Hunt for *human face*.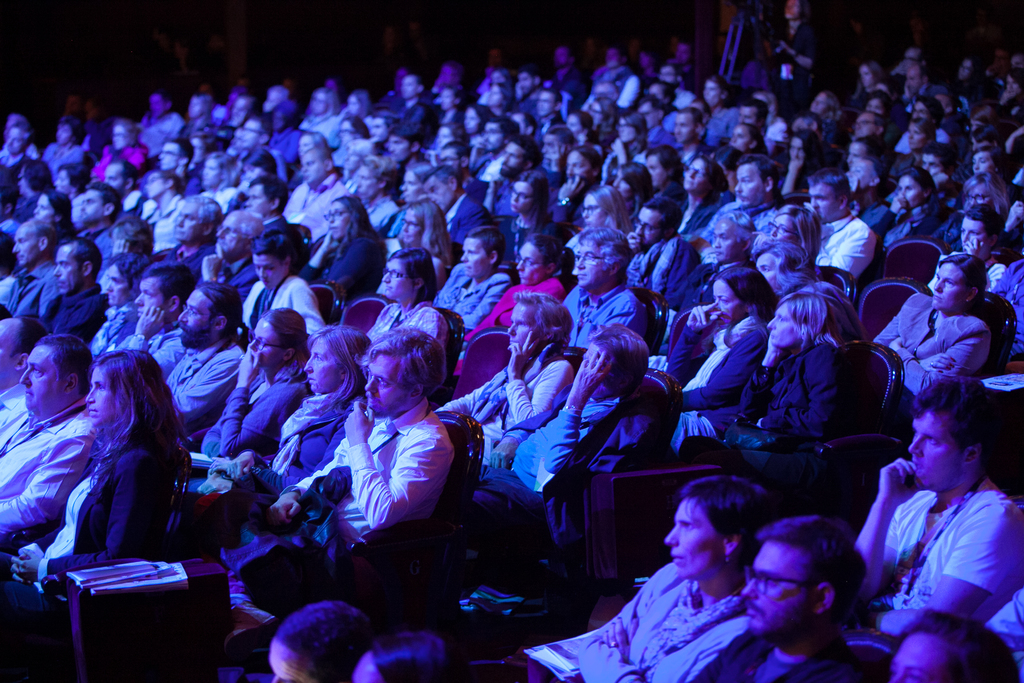
Hunted down at <bbox>337, 120, 358, 145</bbox>.
